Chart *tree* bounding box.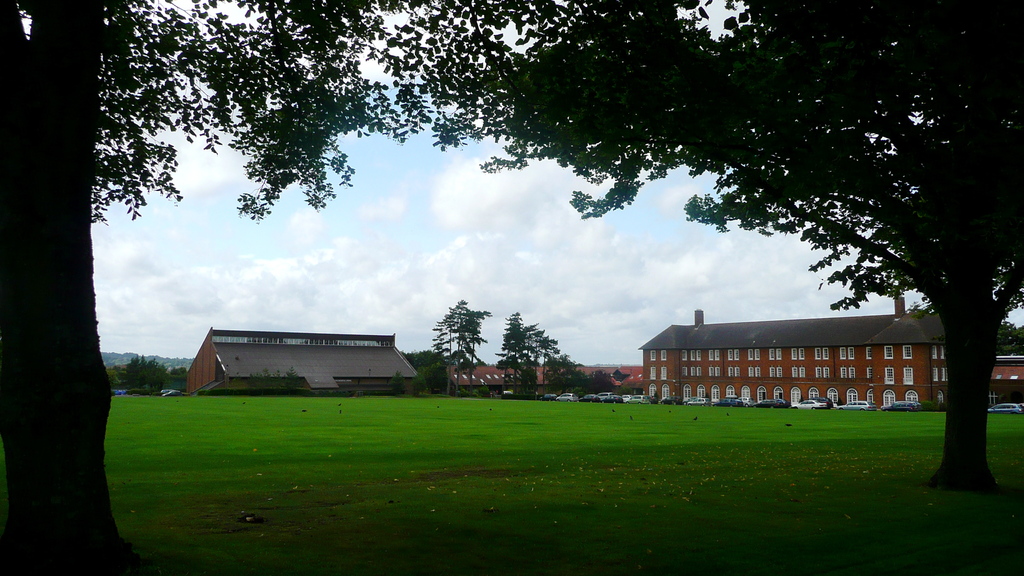
Charted: BBox(110, 355, 167, 392).
